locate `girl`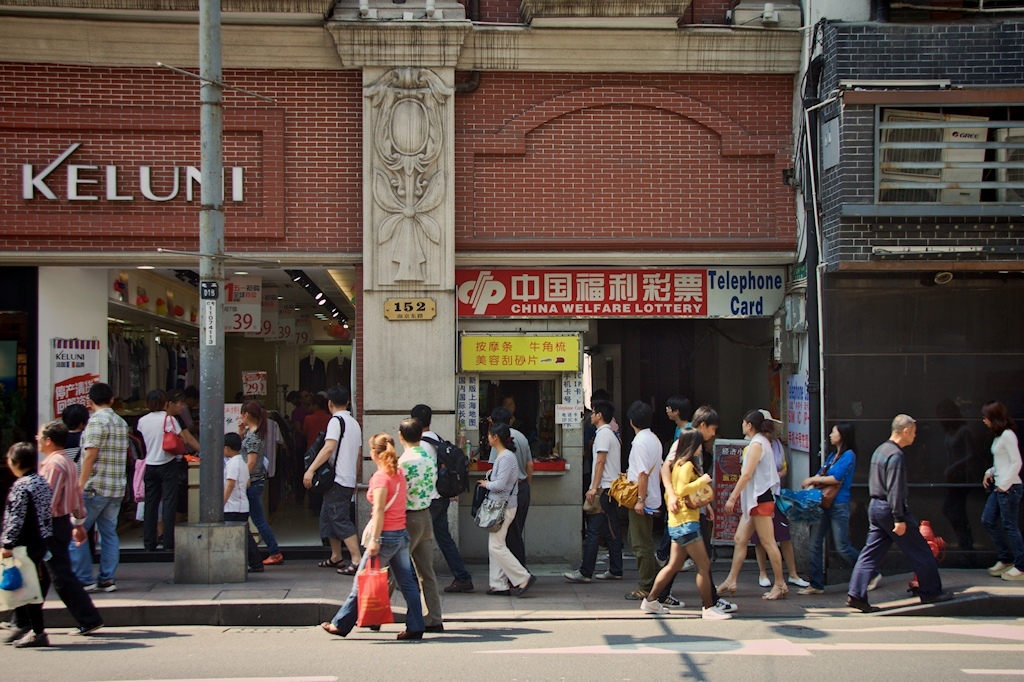
(x1=716, y1=414, x2=789, y2=602)
